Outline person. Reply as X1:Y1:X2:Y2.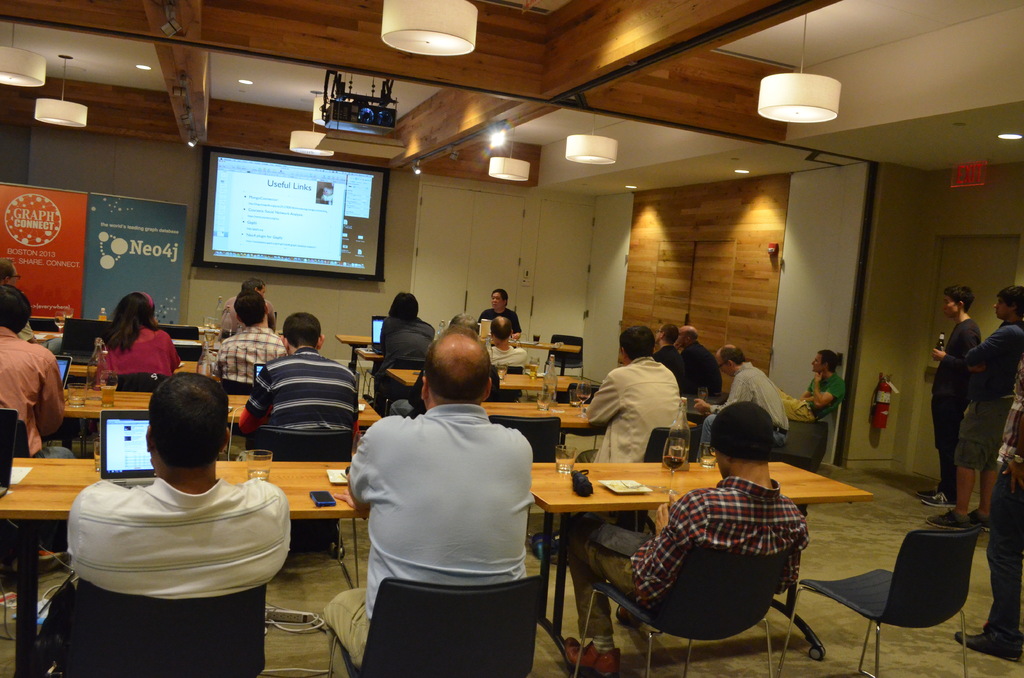
947:371:1021:670.
